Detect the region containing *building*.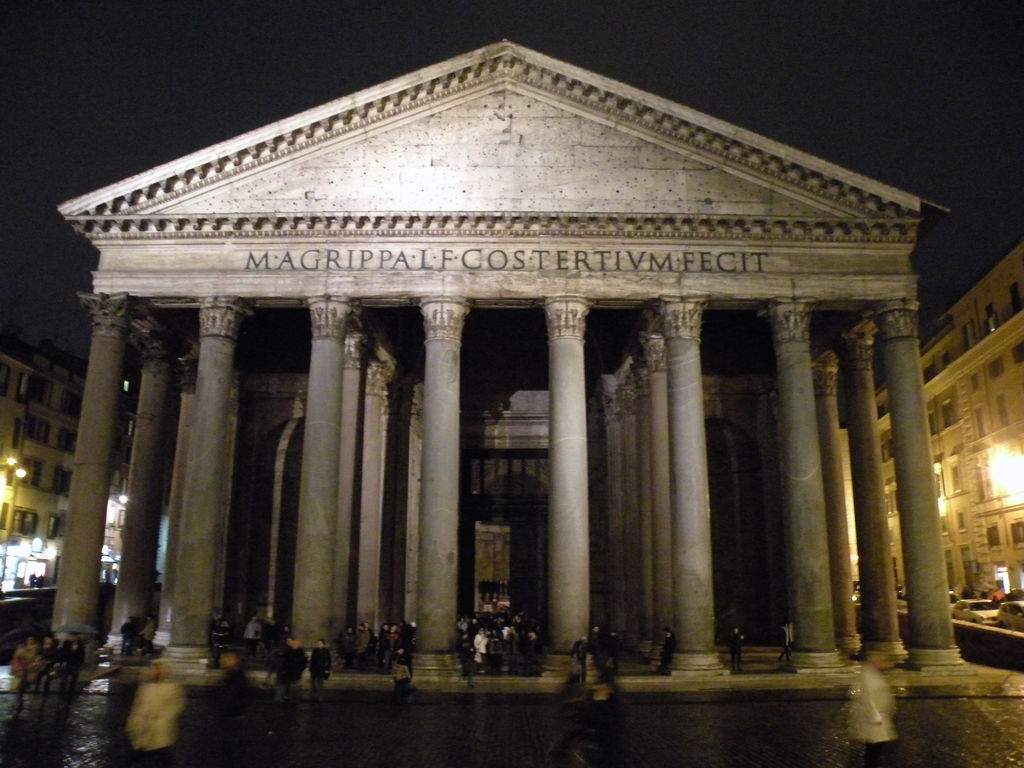
[0, 39, 1023, 641].
